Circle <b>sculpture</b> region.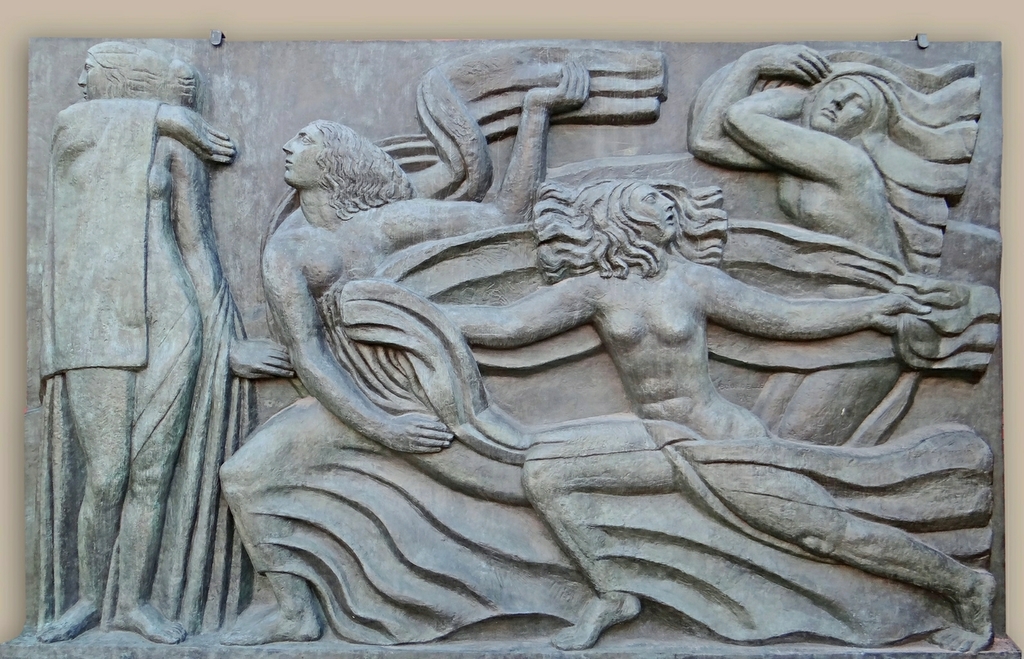
Region: 36,41,242,644.
